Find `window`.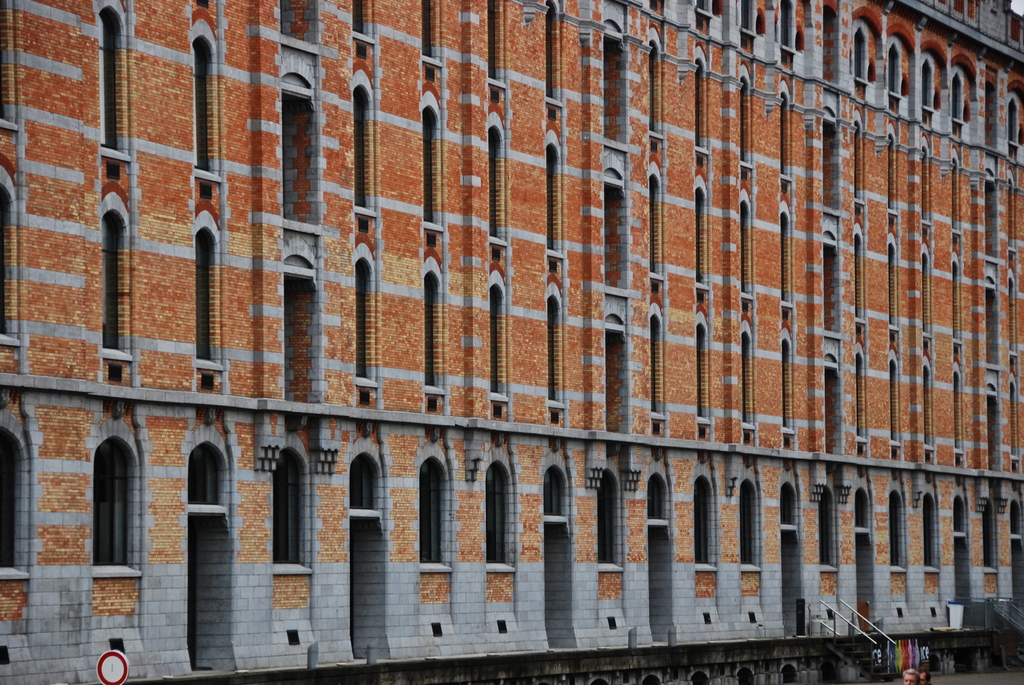
bbox=(356, 233, 381, 388).
